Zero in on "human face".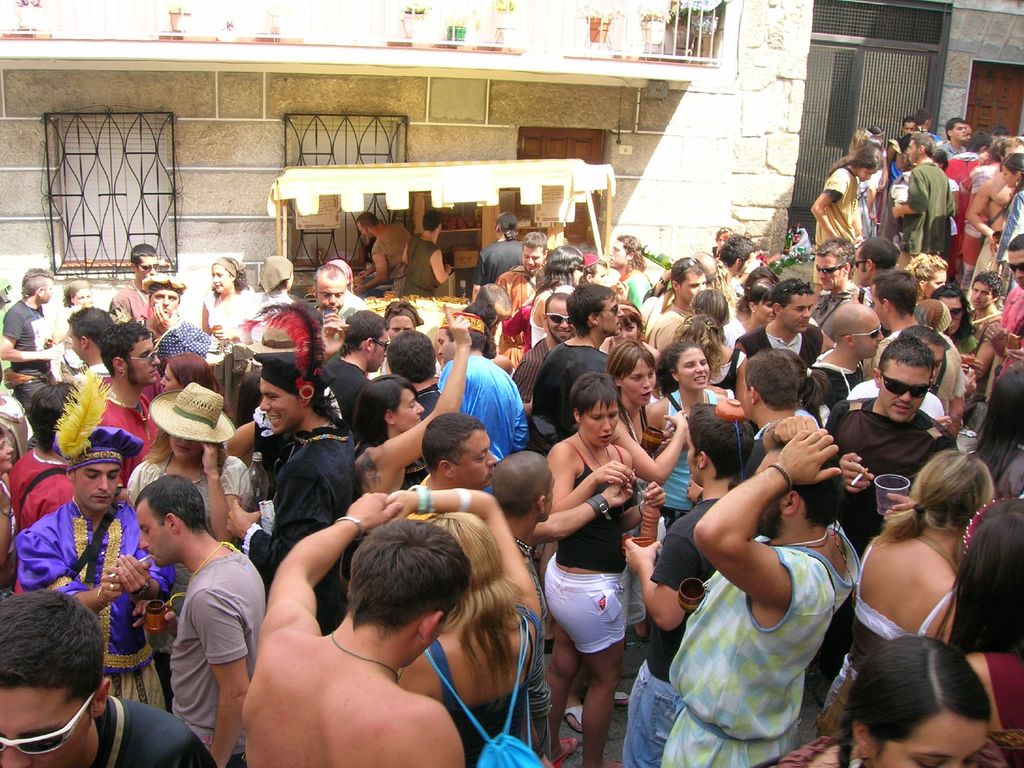
Zeroed in: [left=931, top=342, right=943, bottom=381].
